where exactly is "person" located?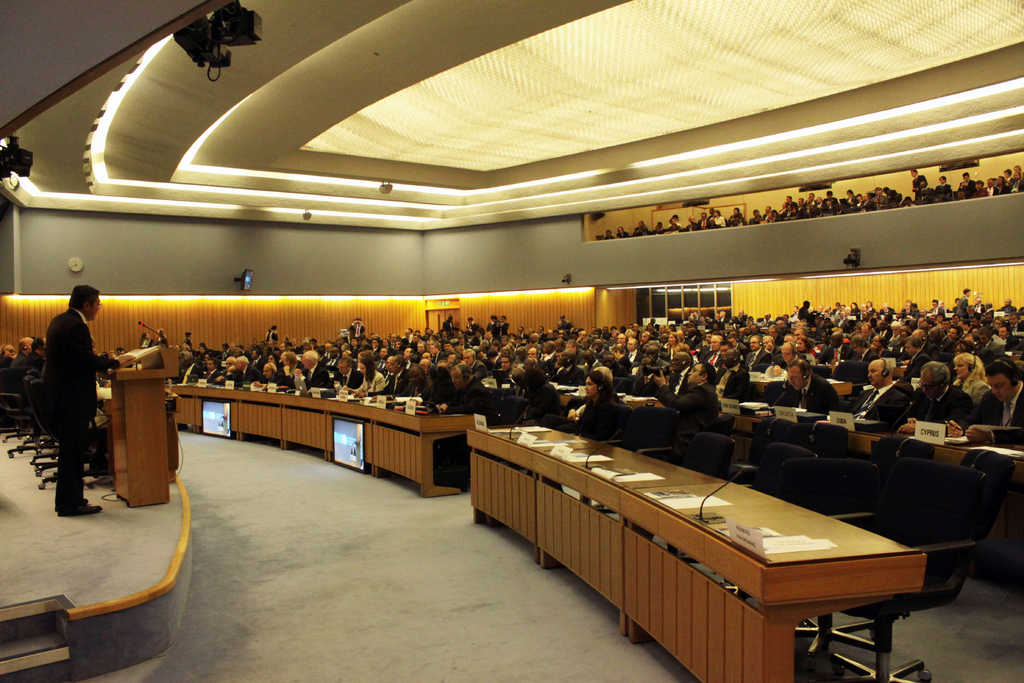
Its bounding box is pyautogui.locateOnScreen(439, 362, 493, 418).
